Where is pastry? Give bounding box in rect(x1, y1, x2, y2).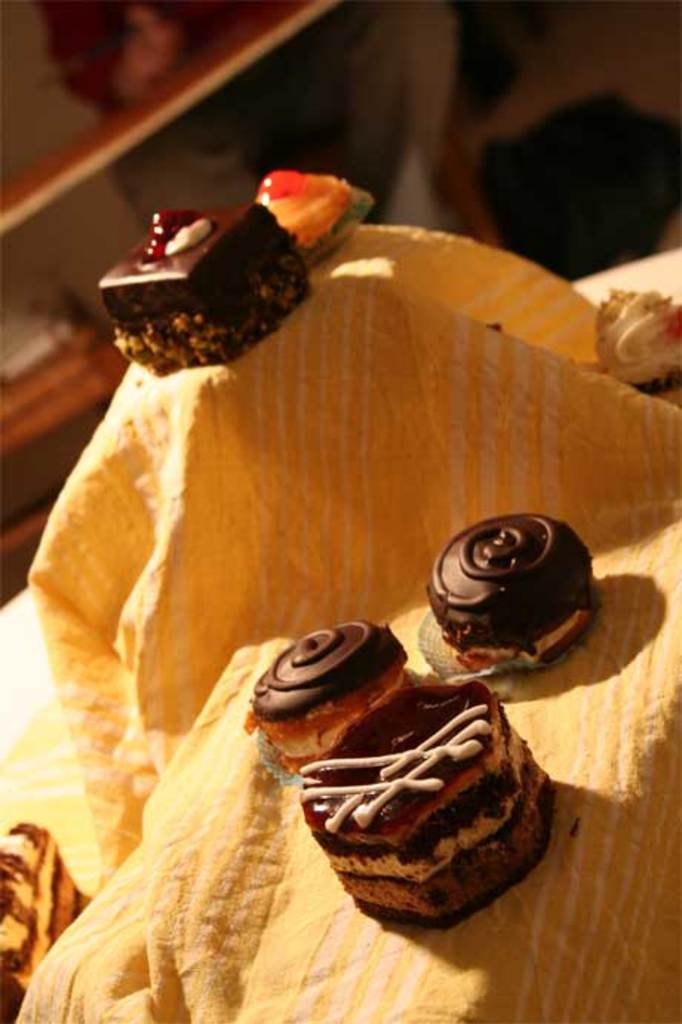
rect(245, 162, 378, 270).
